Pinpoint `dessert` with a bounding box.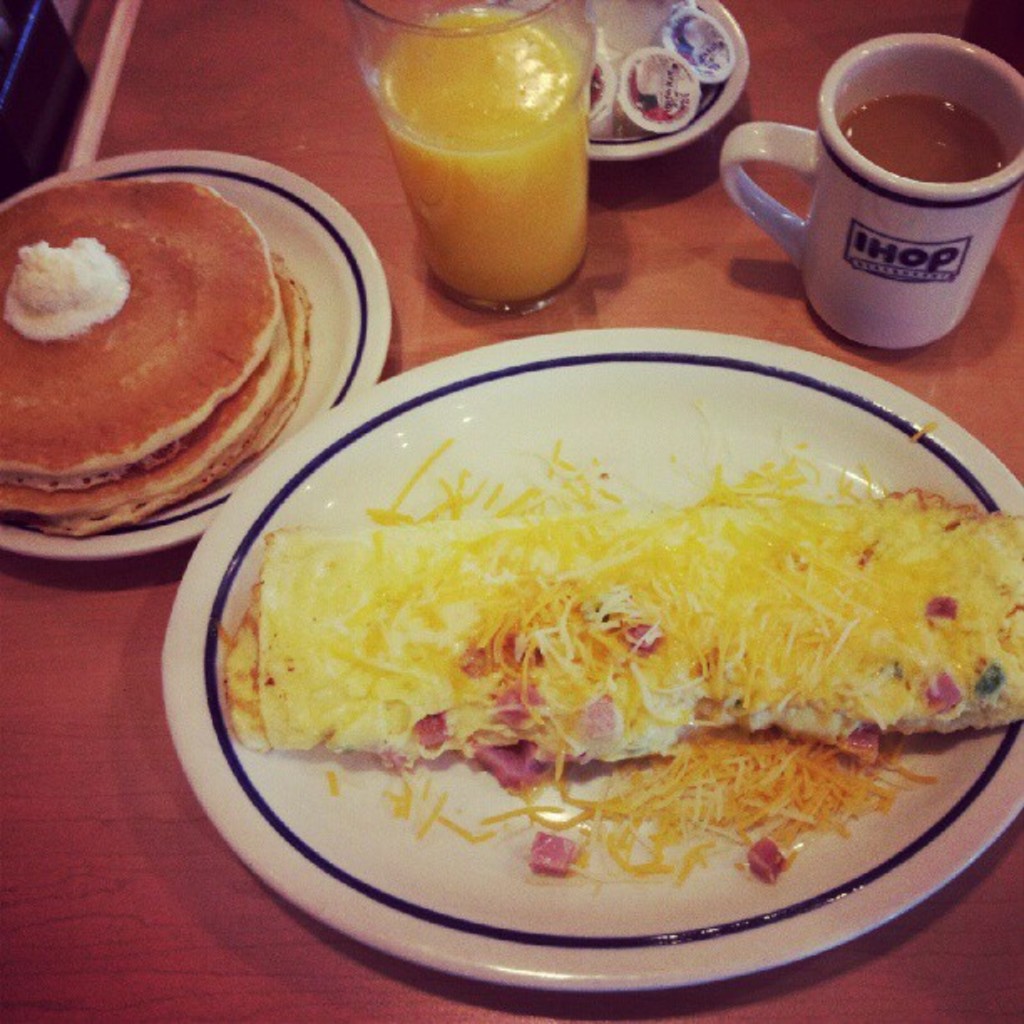
{"x1": 246, "y1": 512, "x2": 1022, "y2": 751}.
